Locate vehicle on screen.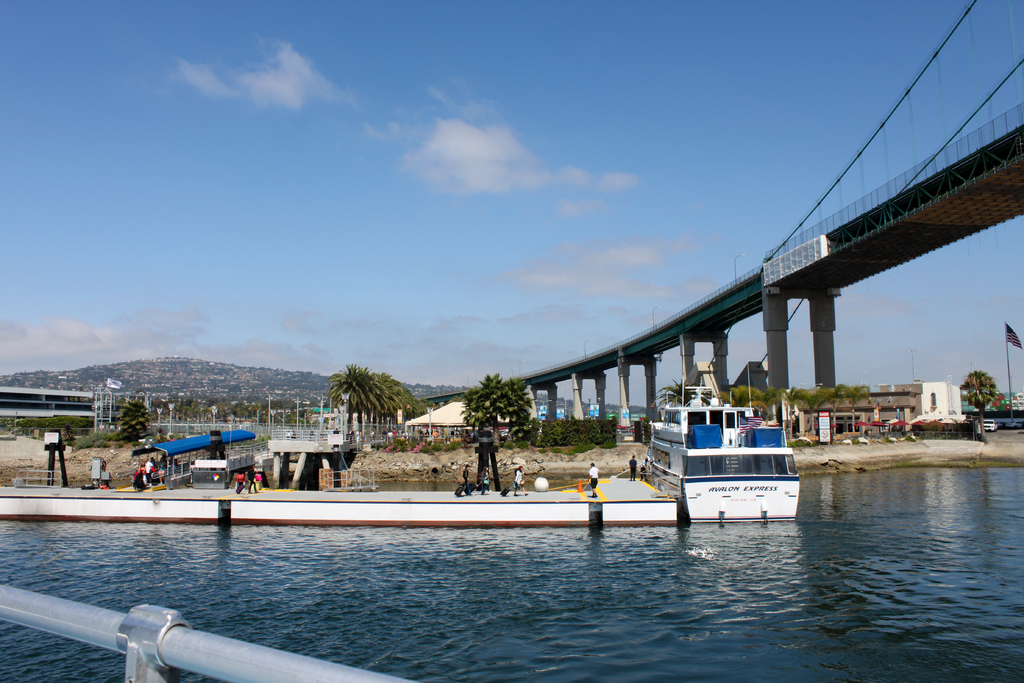
On screen at rect(1006, 421, 1023, 429).
